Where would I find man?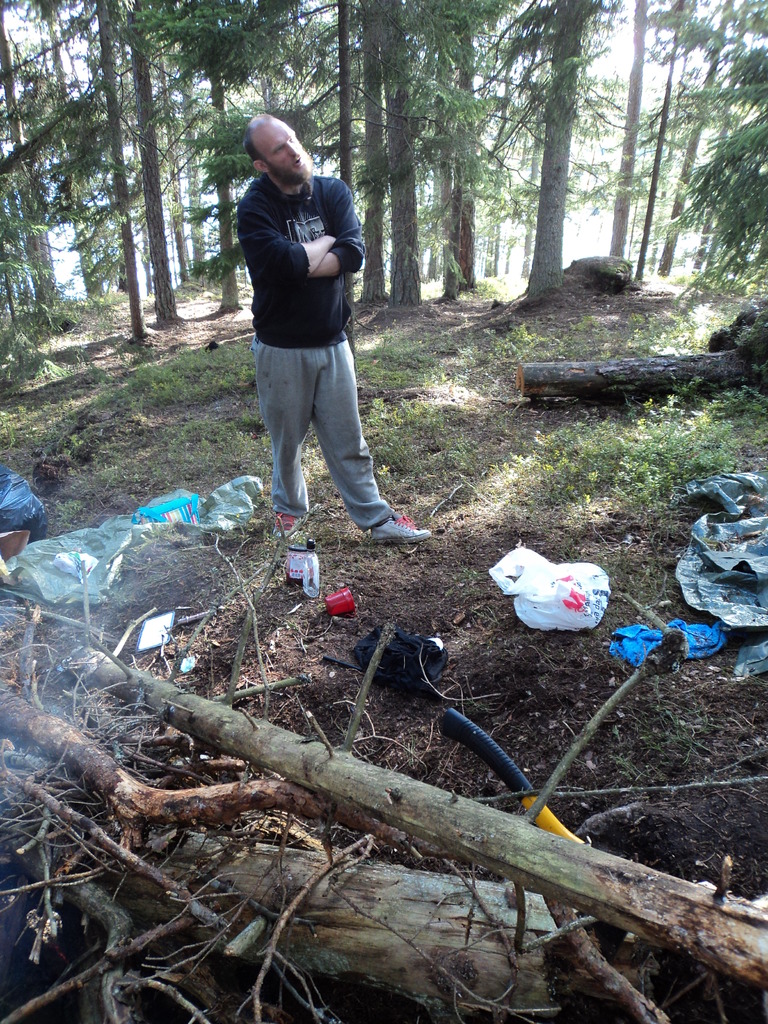
At region(228, 117, 410, 554).
